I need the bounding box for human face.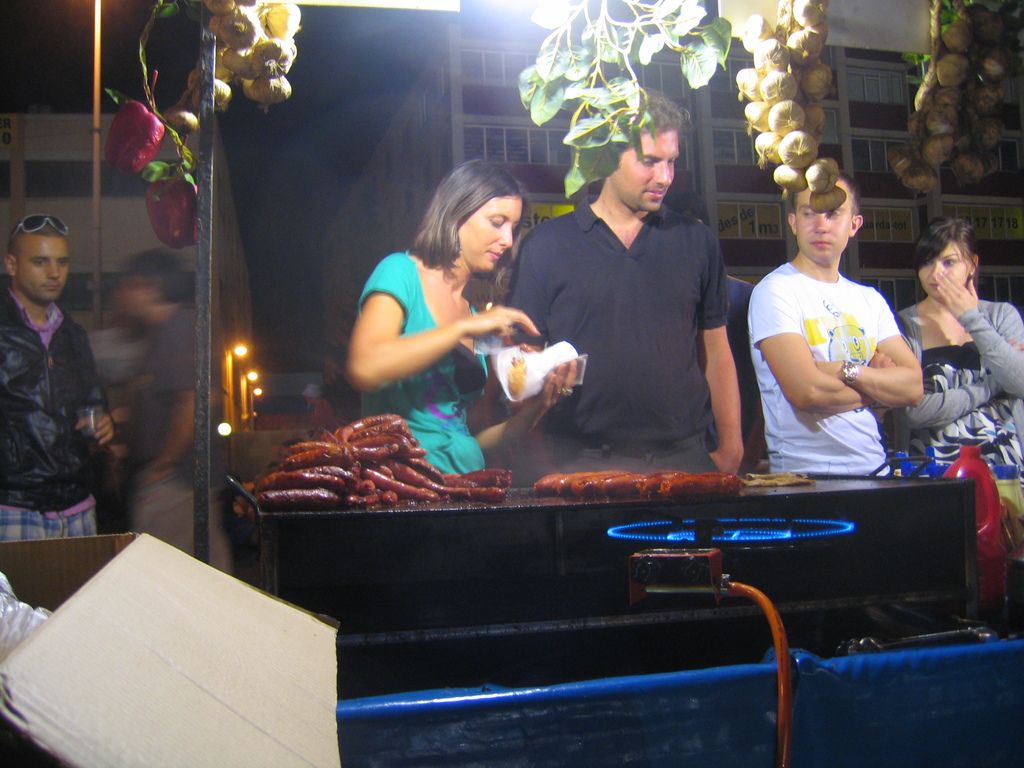
Here it is: 461 202 521 270.
